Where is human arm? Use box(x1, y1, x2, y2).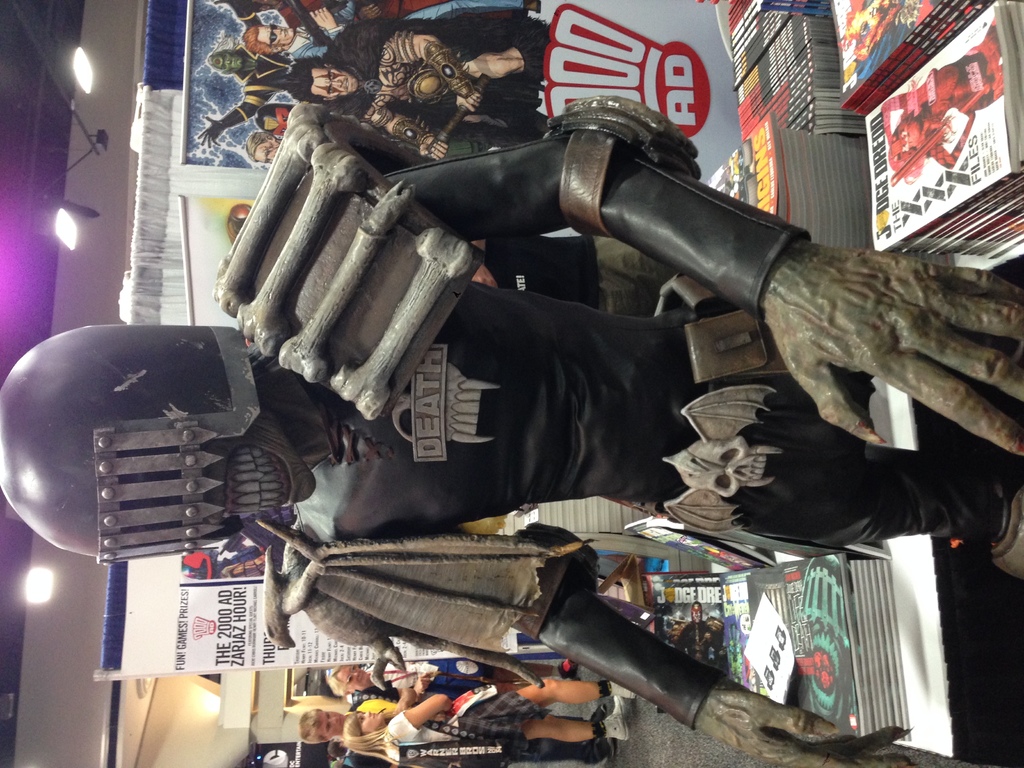
box(282, 691, 350, 710).
